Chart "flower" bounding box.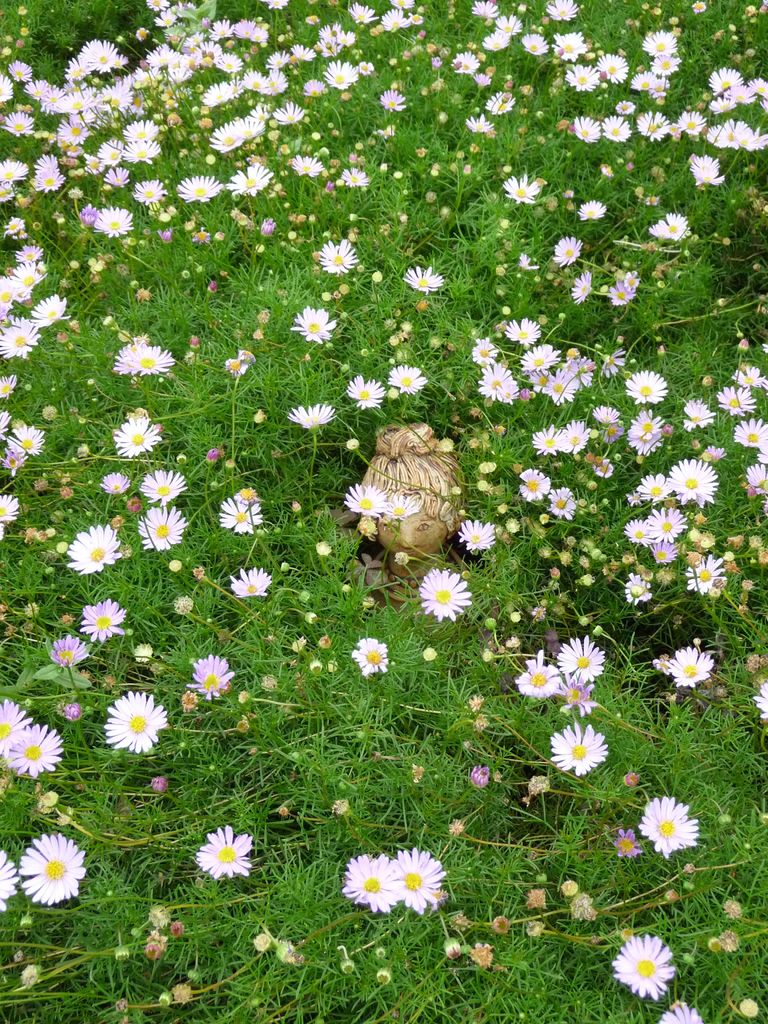
Charted: [573,116,599,142].
